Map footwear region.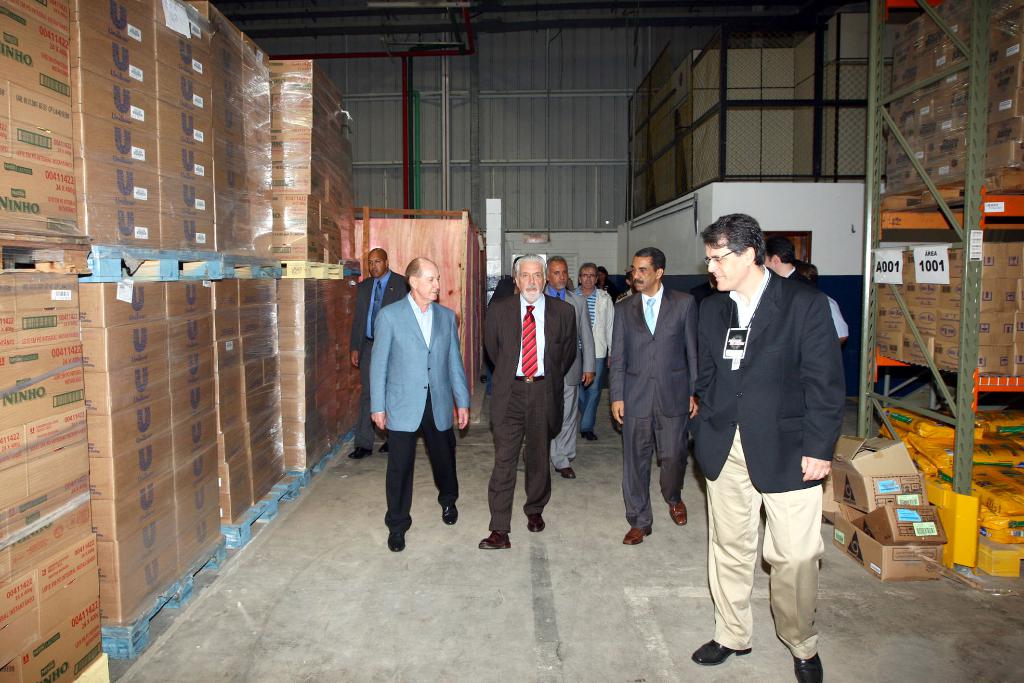
Mapped to 689 638 751 668.
